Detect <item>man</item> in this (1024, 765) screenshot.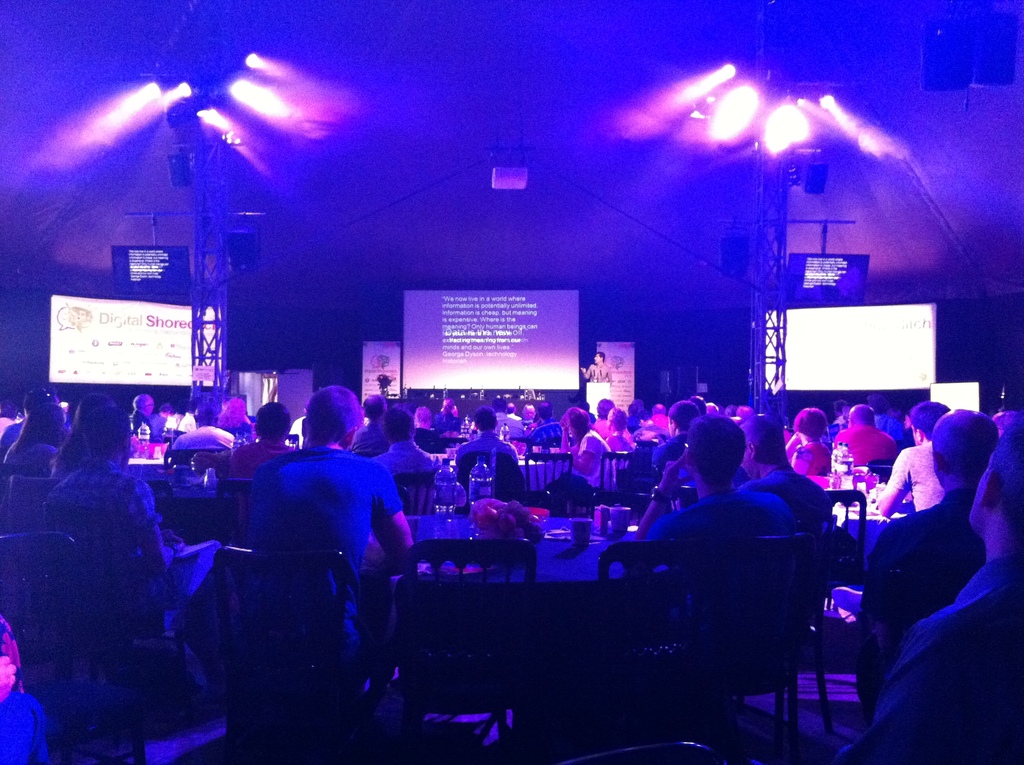
Detection: [739, 417, 822, 534].
